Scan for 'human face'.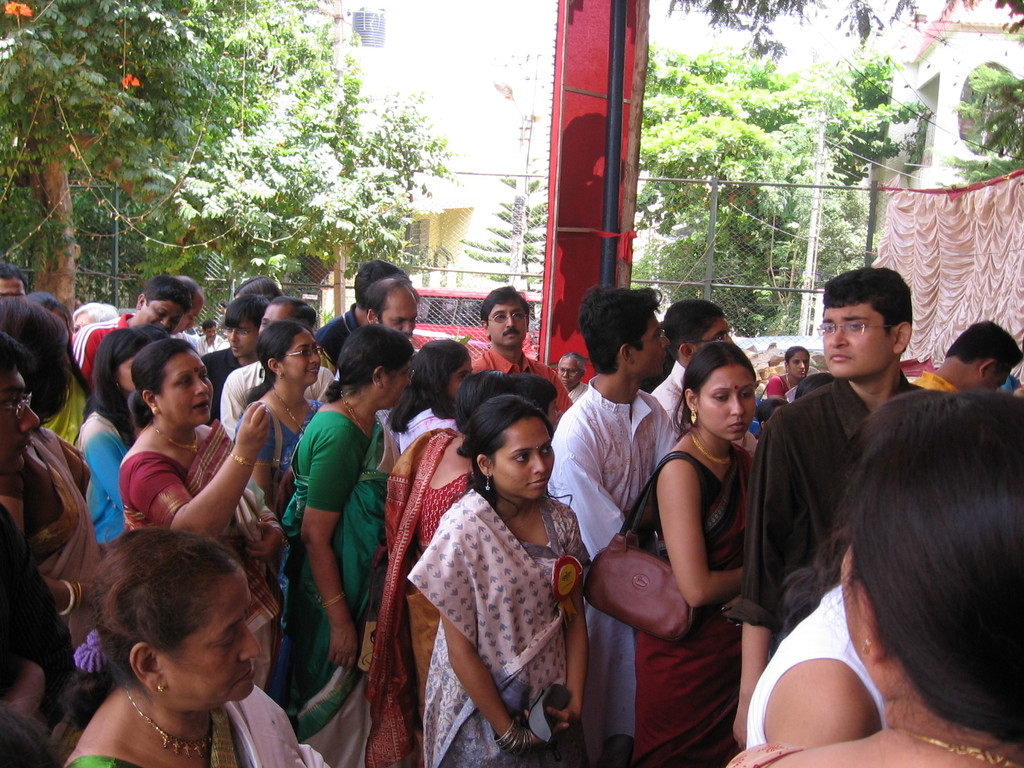
Scan result: 704:367:758:442.
